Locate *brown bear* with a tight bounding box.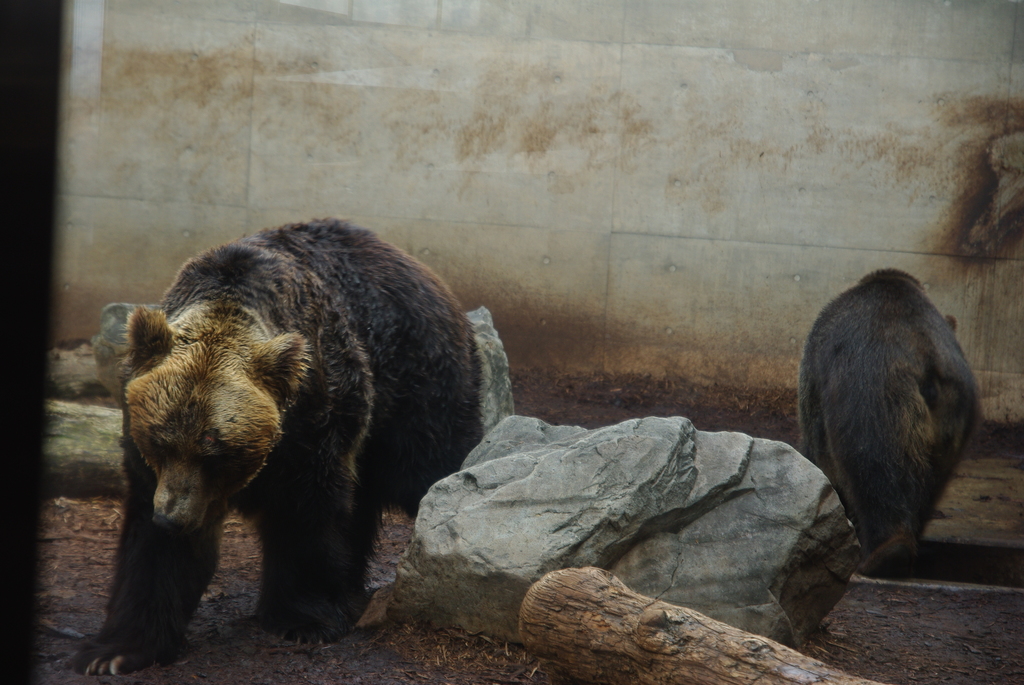
68/216/486/679.
